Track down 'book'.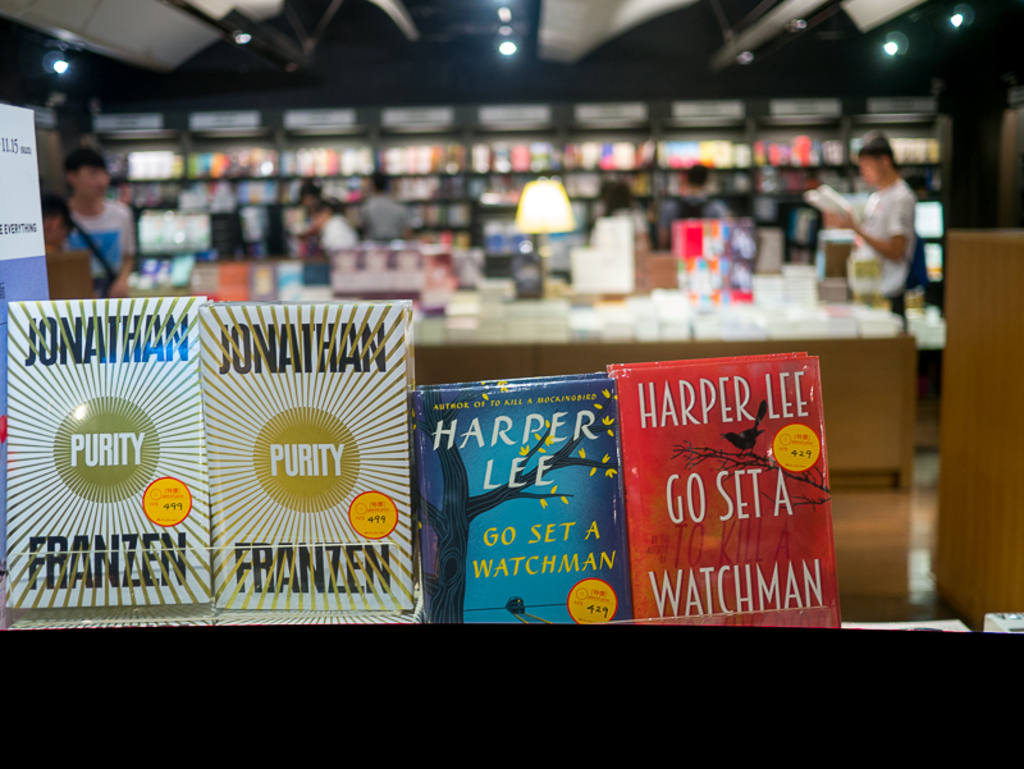
Tracked to left=195, top=301, right=416, bottom=626.
